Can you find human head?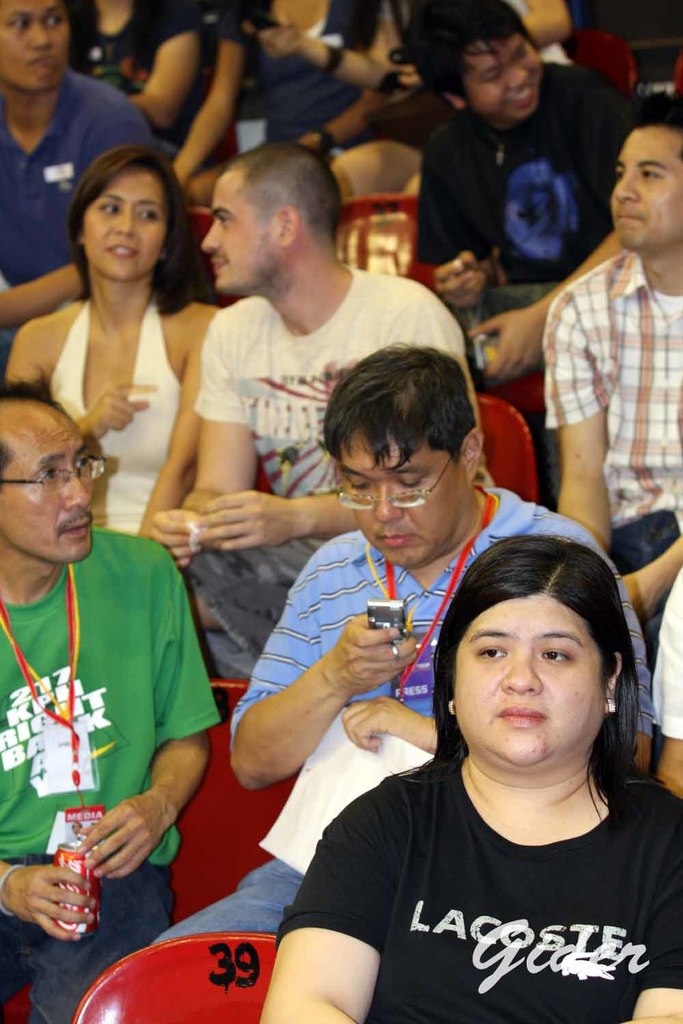
Yes, bounding box: <bbox>0, 382, 104, 568</bbox>.
